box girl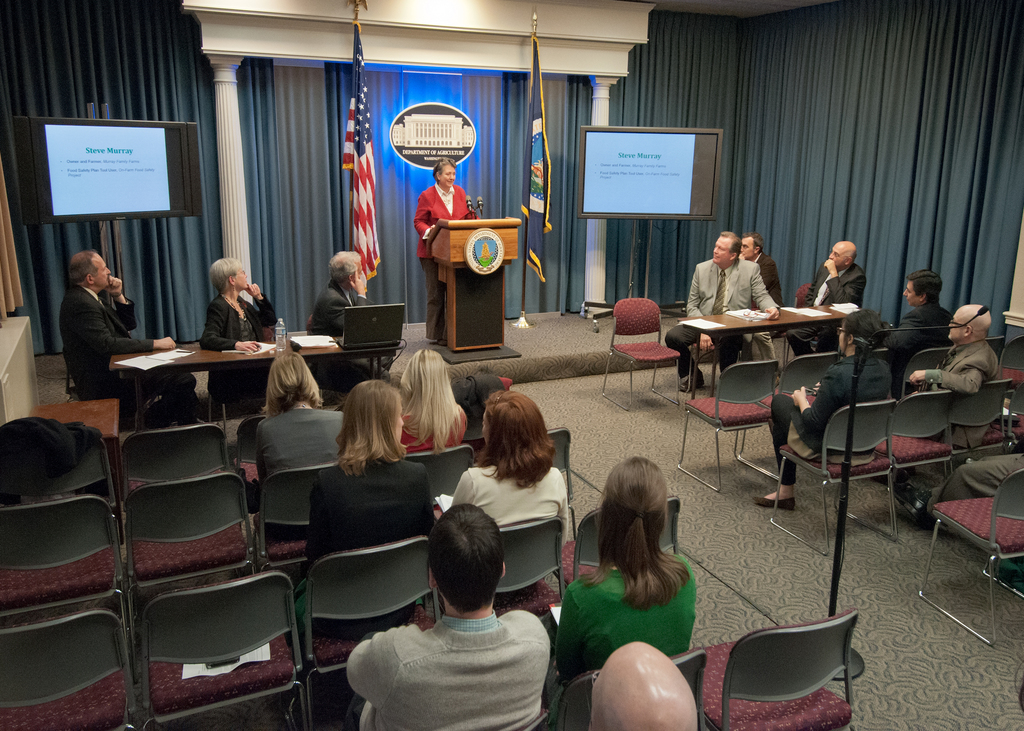
<bbox>259, 352, 349, 543</bbox>
